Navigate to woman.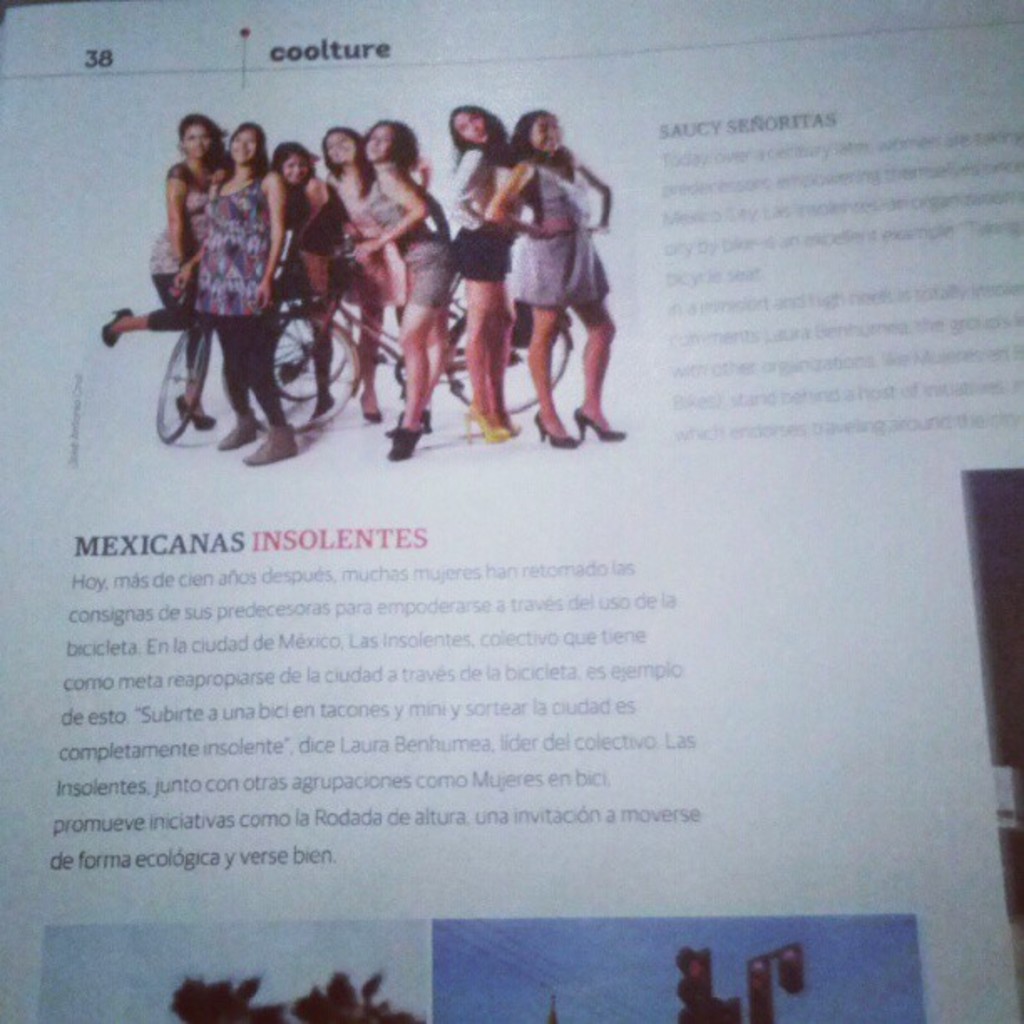
Navigation target: BBox(442, 99, 522, 435).
